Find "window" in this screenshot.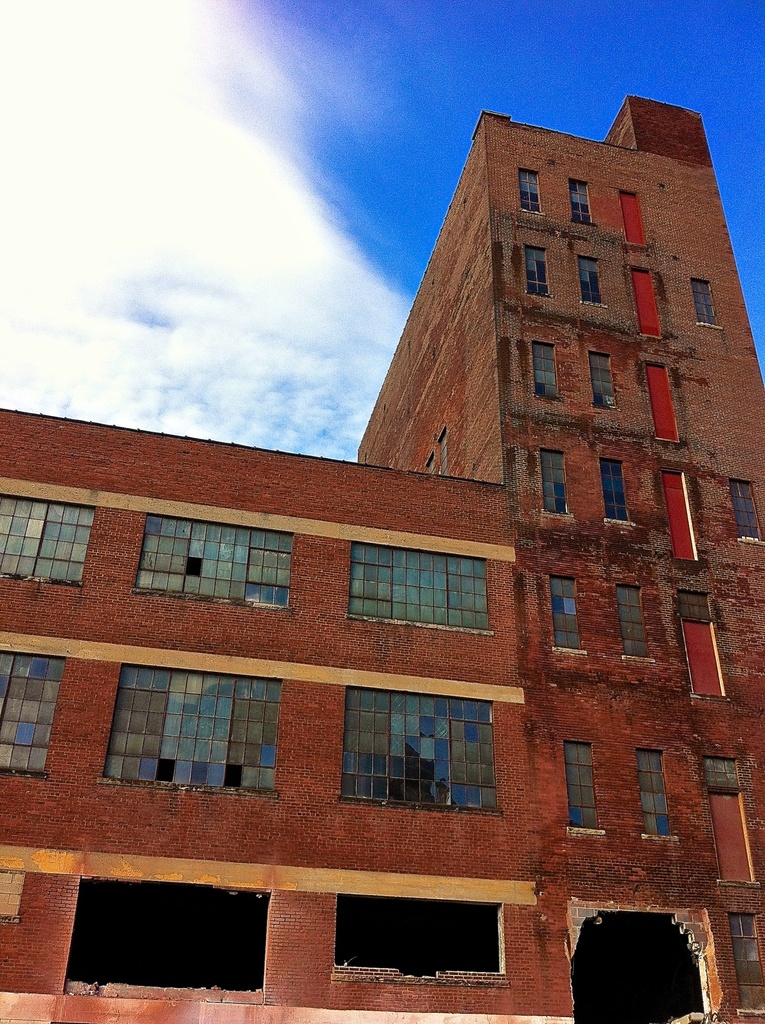
The bounding box for "window" is 581:342:630:414.
